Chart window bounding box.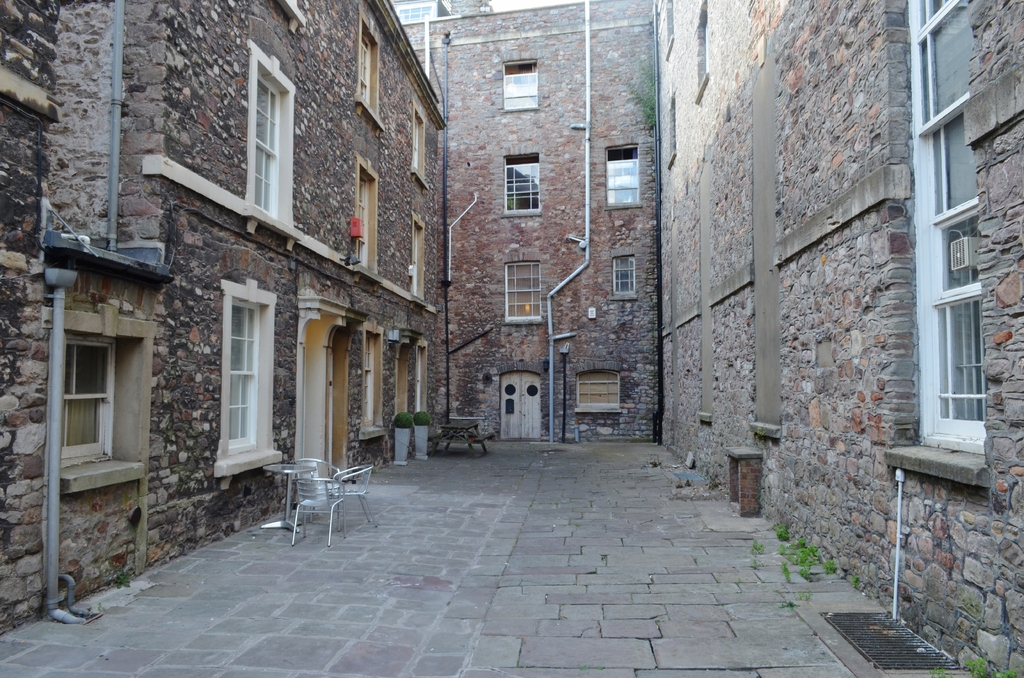
Charted: [508, 261, 540, 321].
